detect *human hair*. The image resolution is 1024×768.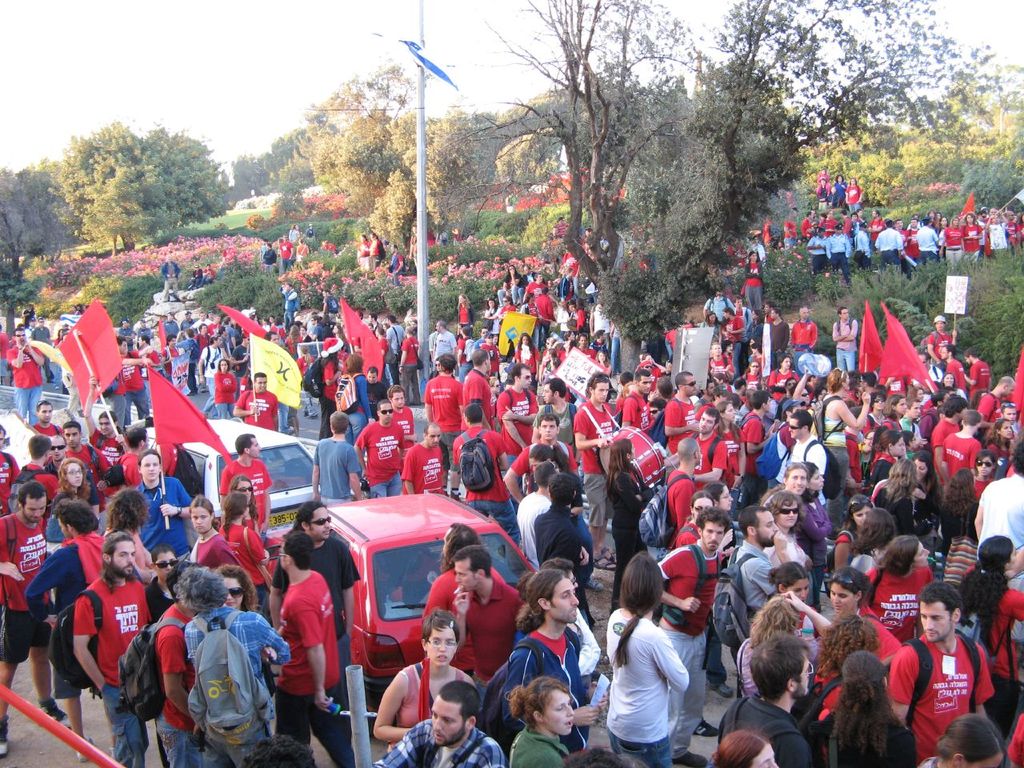
rect(934, 712, 1008, 760).
